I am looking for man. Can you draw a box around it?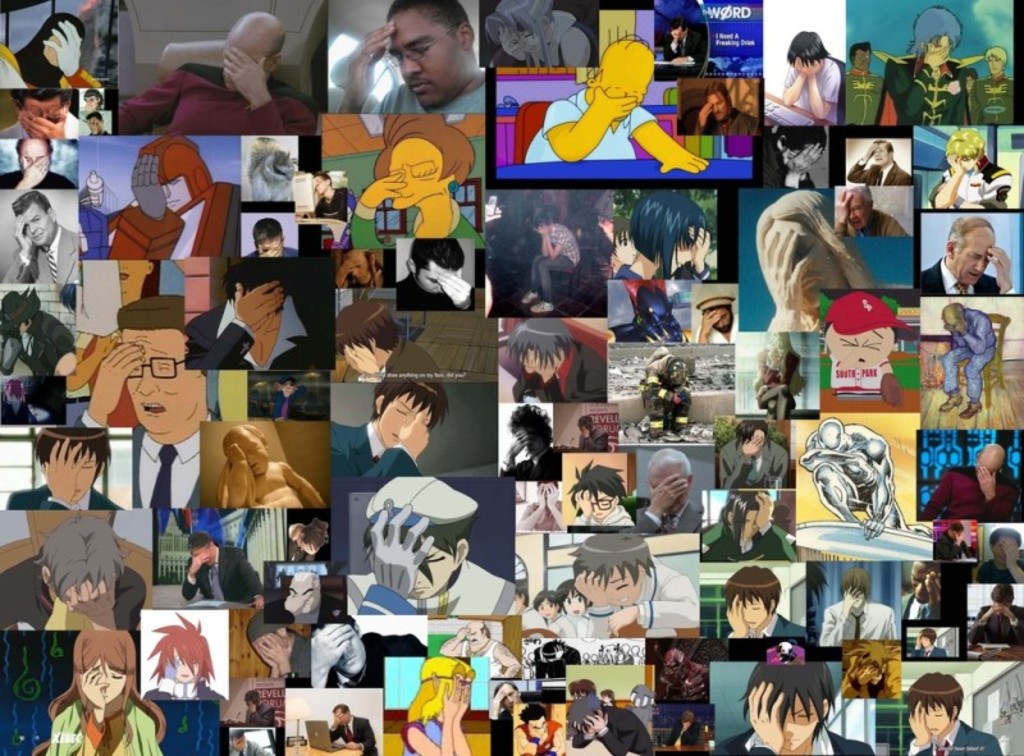
Sure, the bounding box is <box>239,219,302,261</box>.
